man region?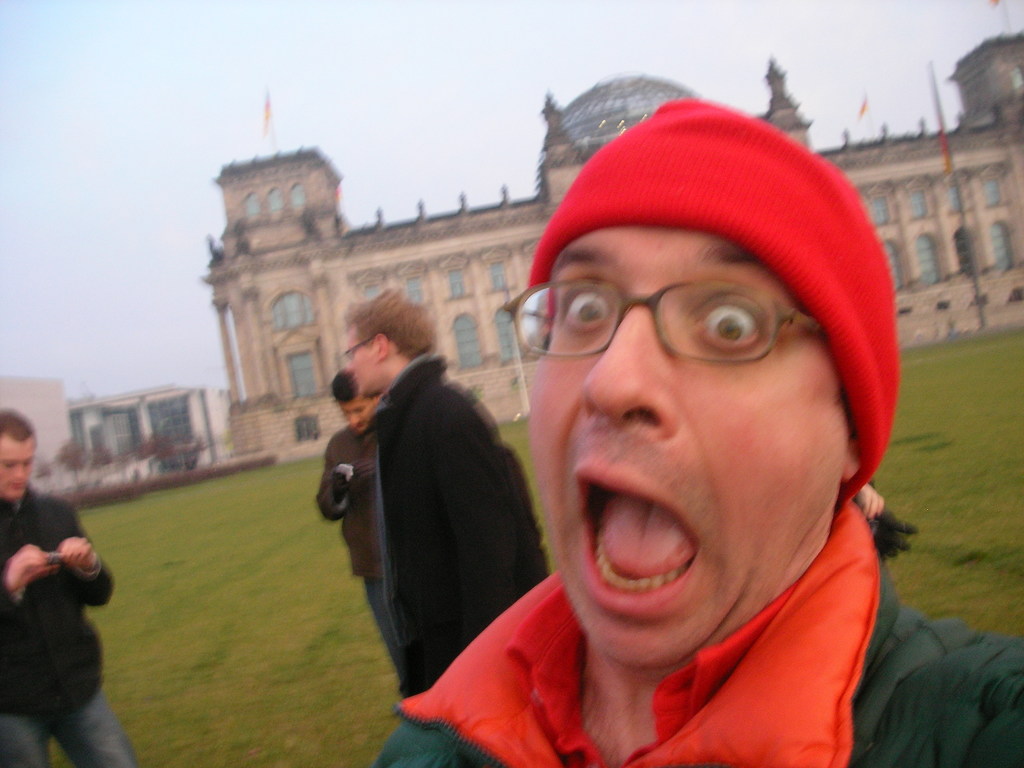
BBox(0, 410, 144, 767)
